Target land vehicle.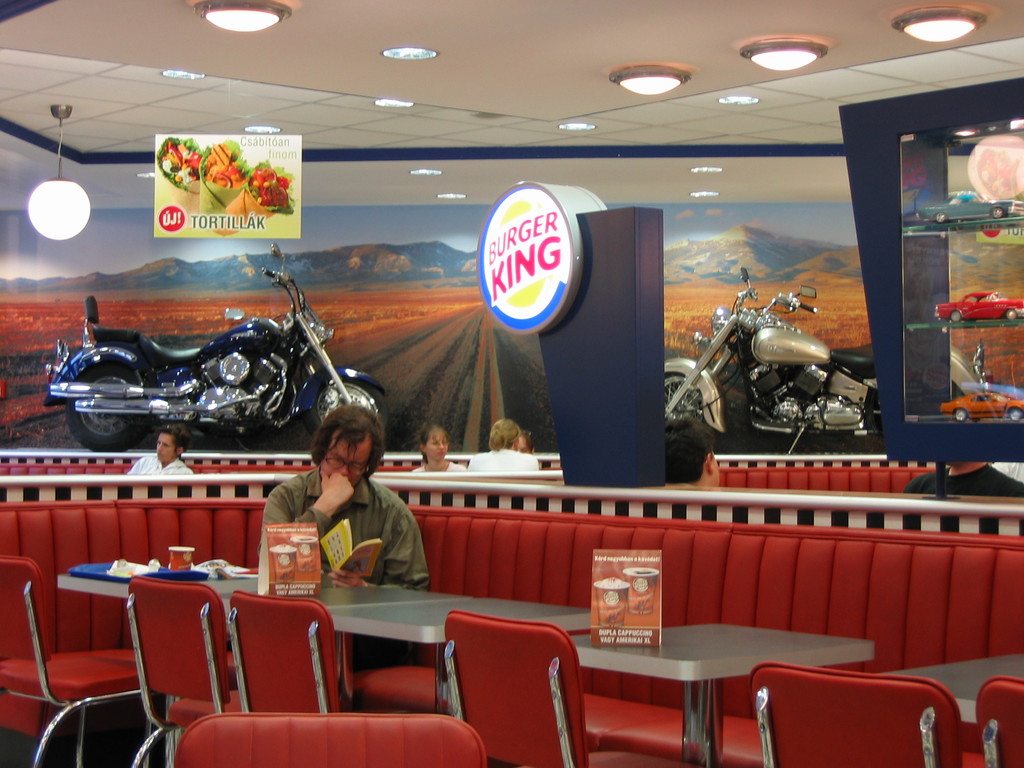
Target region: rect(916, 188, 1023, 221).
